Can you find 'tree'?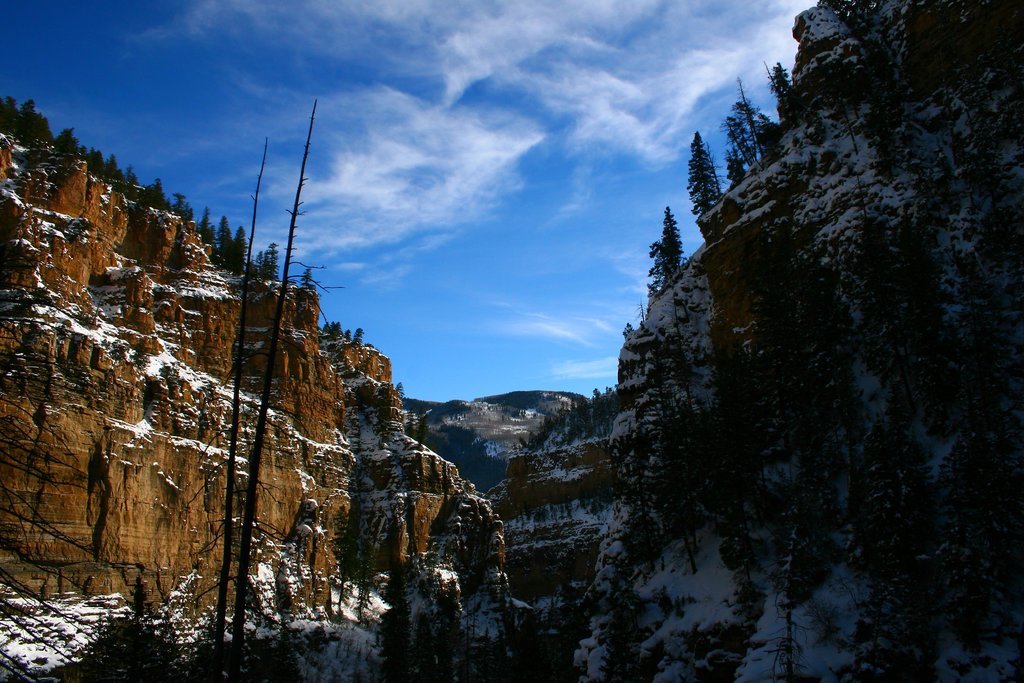
Yes, bounding box: {"x1": 130, "y1": 165, "x2": 156, "y2": 187}.
